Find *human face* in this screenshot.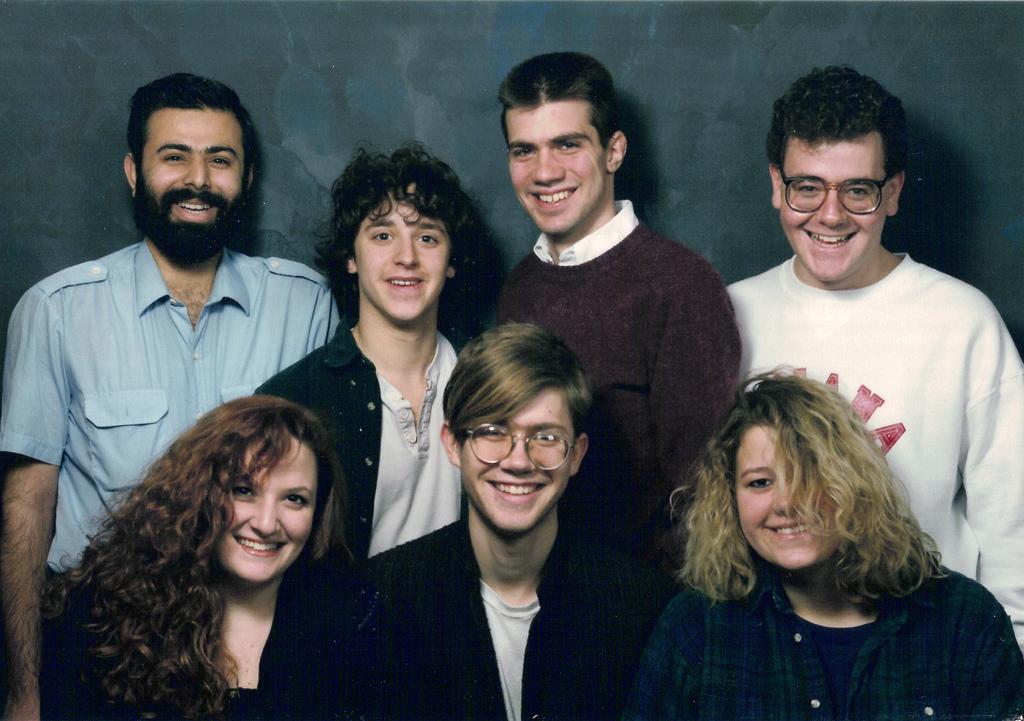
The bounding box for *human face* is (x1=357, y1=184, x2=452, y2=316).
